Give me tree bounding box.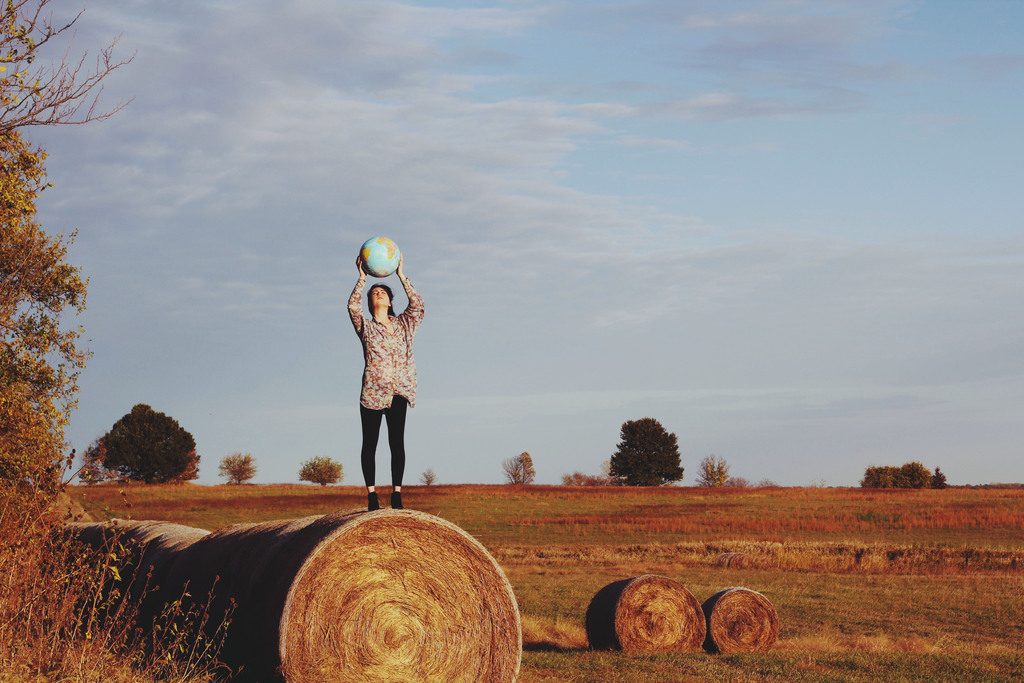
<box>216,454,261,484</box>.
